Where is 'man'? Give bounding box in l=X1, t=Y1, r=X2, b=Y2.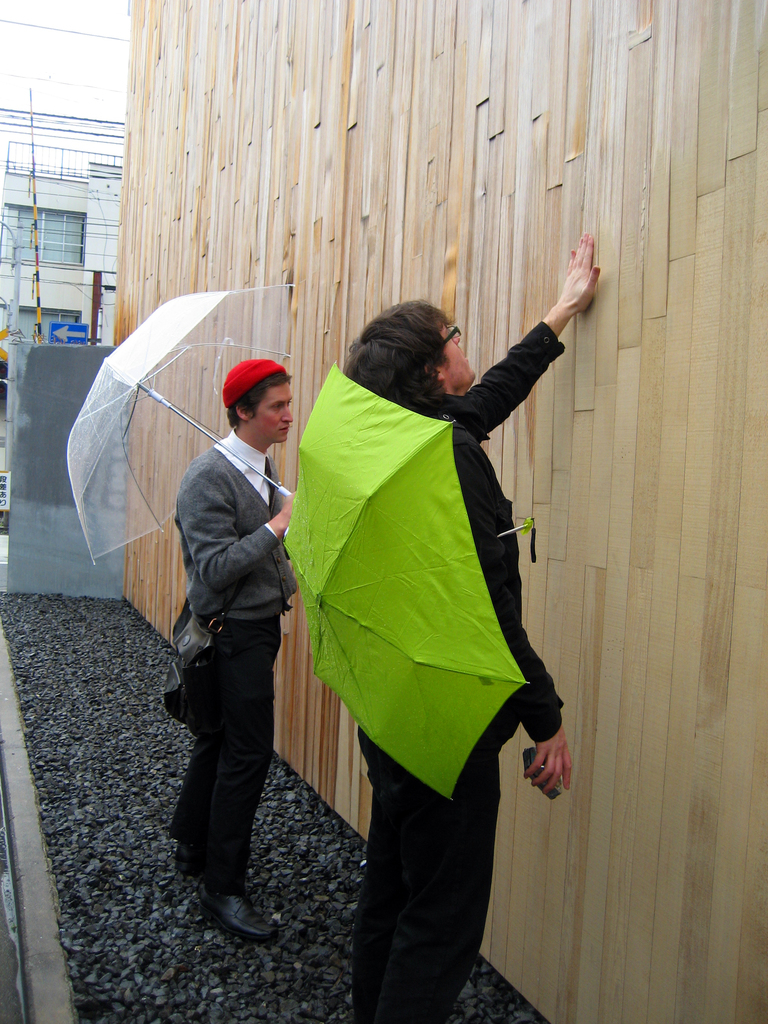
l=360, t=228, r=604, b=1023.
